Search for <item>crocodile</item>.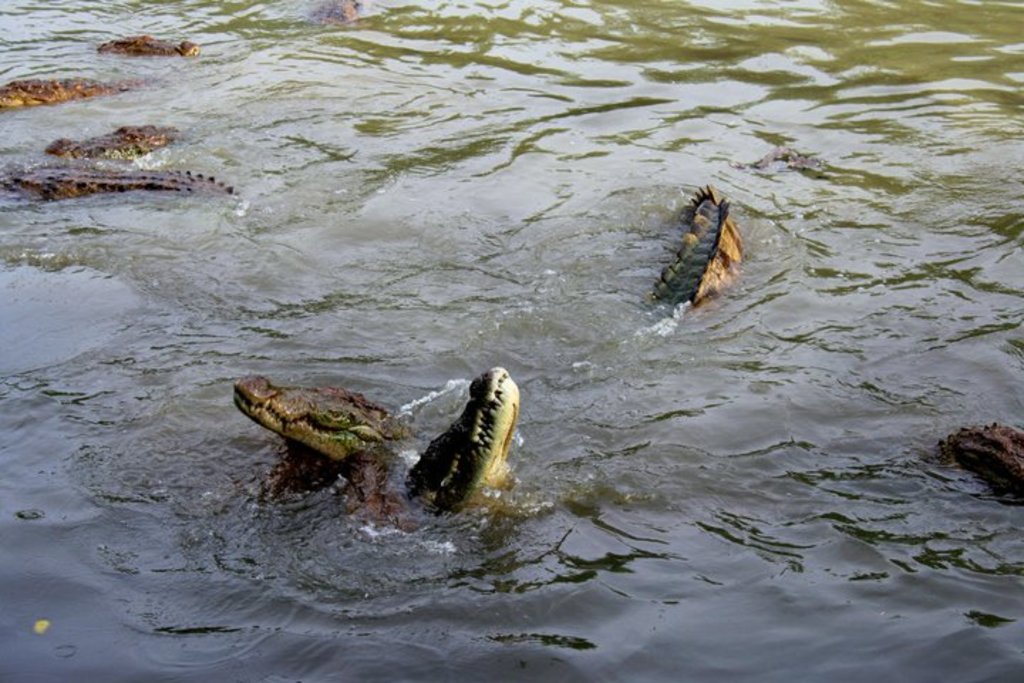
Found at bbox=(309, 0, 363, 24).
